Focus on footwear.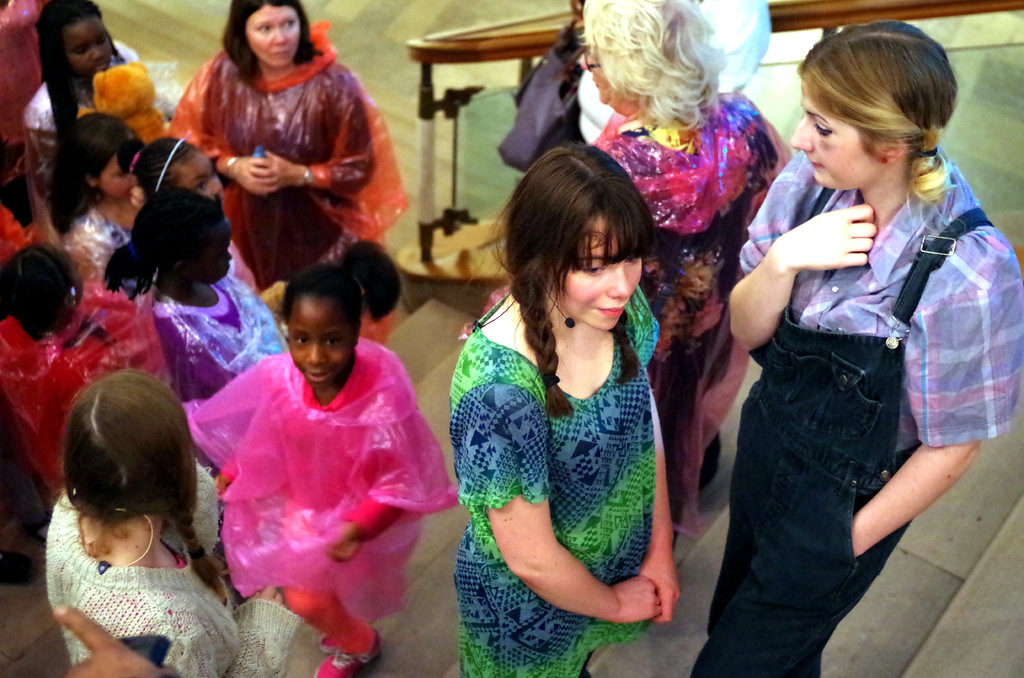
Focused at bbox(317, 648, 385, 677).
